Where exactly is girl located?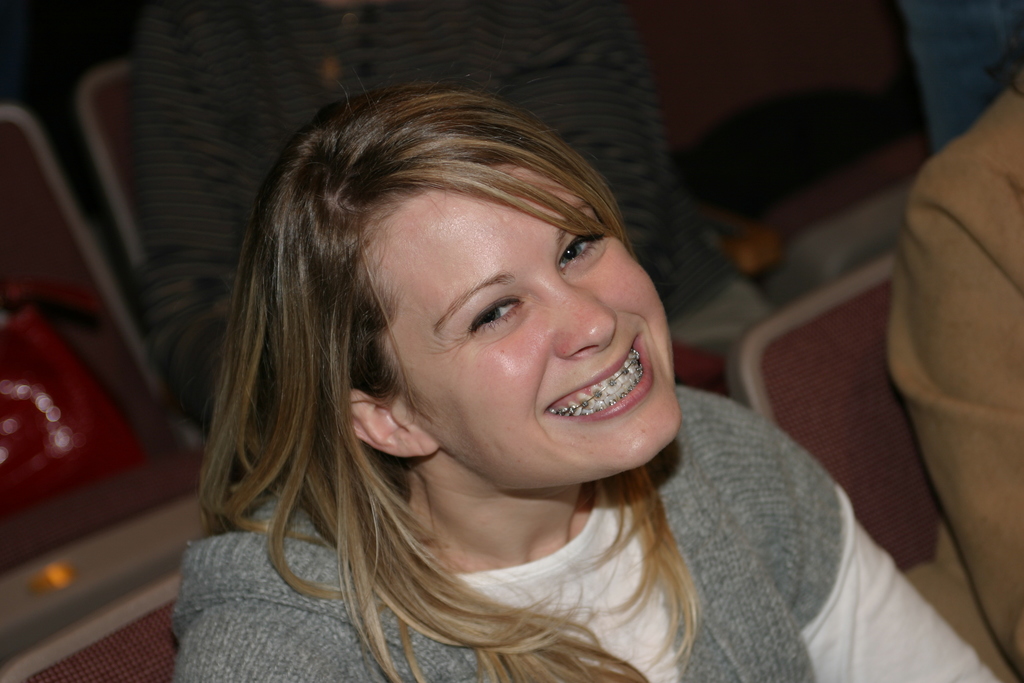
Its bounding box is <region>173, 64, 1000, 682</region>.
